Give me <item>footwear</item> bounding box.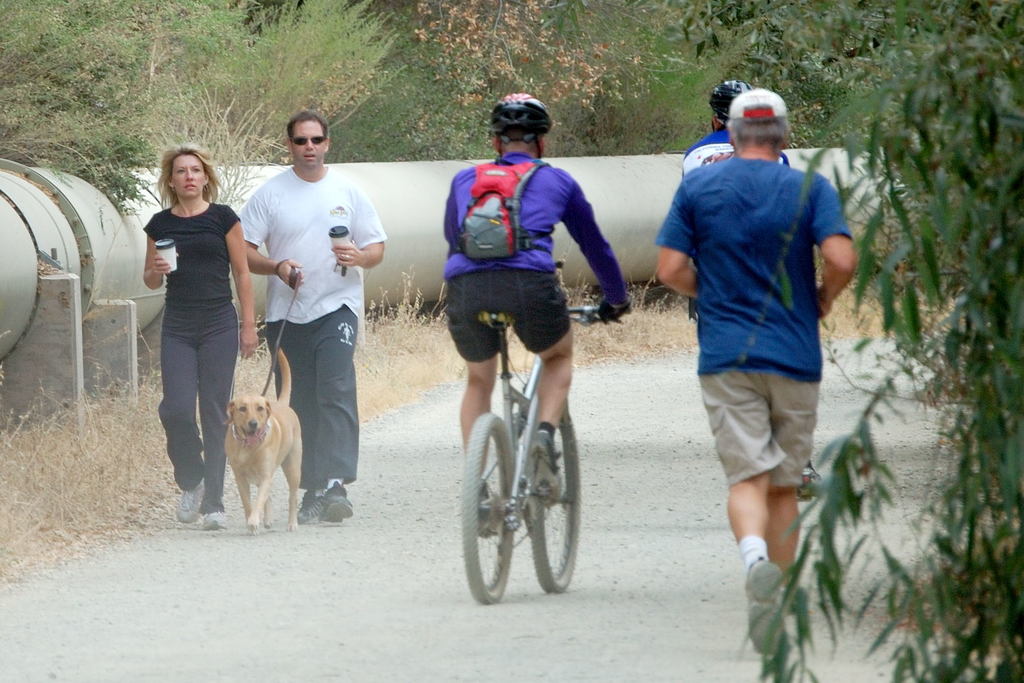
[x1=778, y1=587, x2=801, y2=618].
